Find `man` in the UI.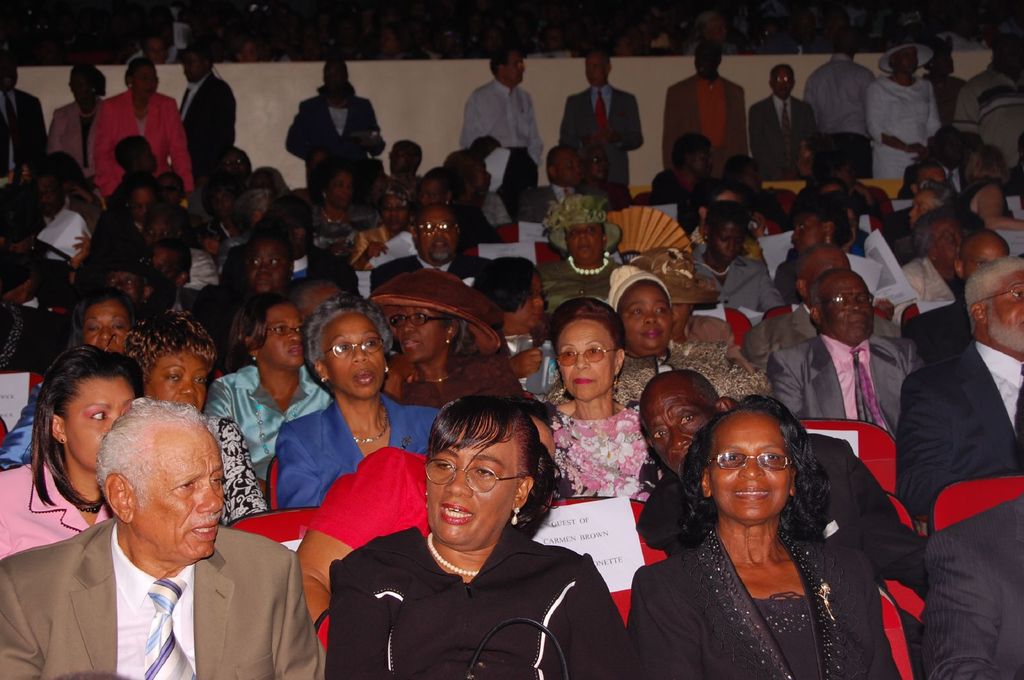
UI element at region(767, 273, 906, 433).
